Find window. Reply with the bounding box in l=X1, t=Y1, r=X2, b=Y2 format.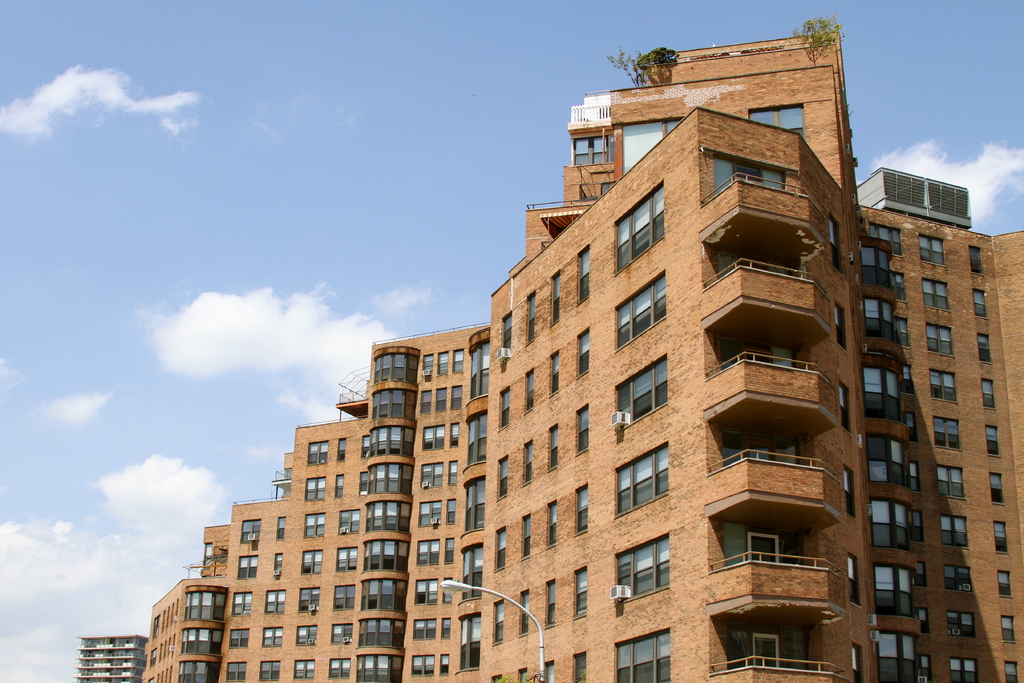
l=941, t=516, r=970, b=548.
